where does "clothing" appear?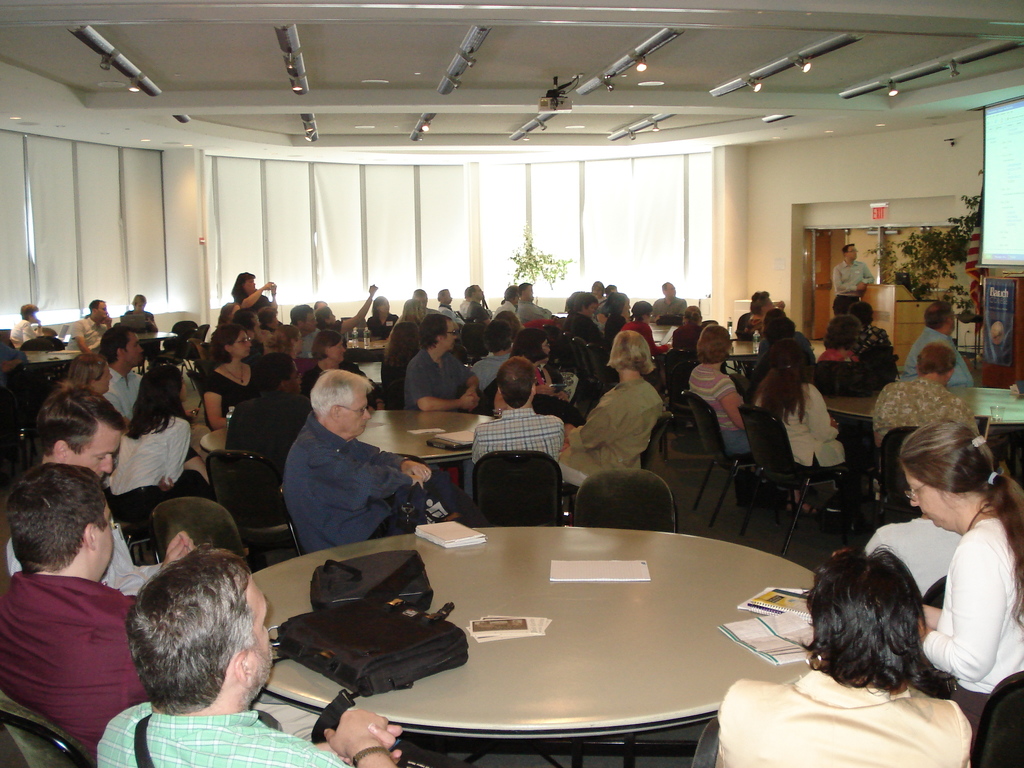
Appears at locate(308, 349, 372, 378).
